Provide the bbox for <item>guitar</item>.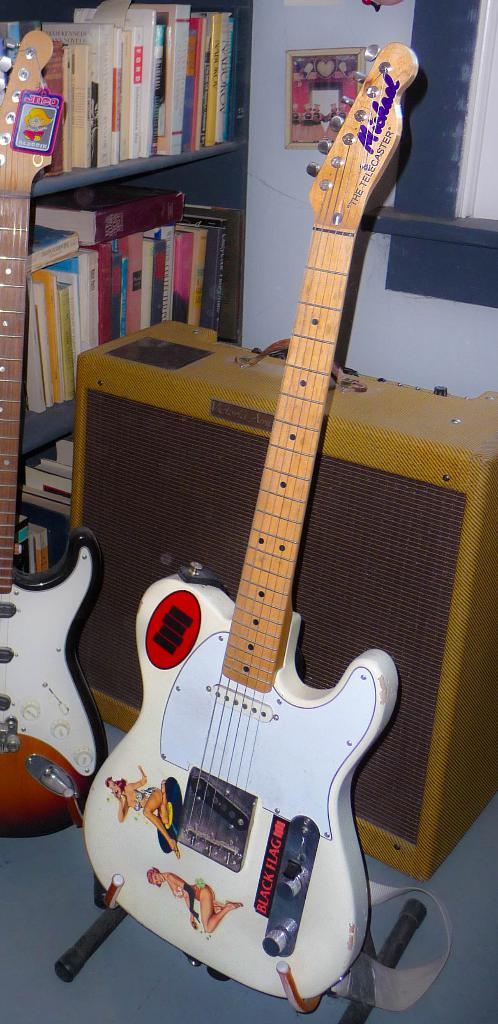
bbox=[0, 27, 108, 836].
